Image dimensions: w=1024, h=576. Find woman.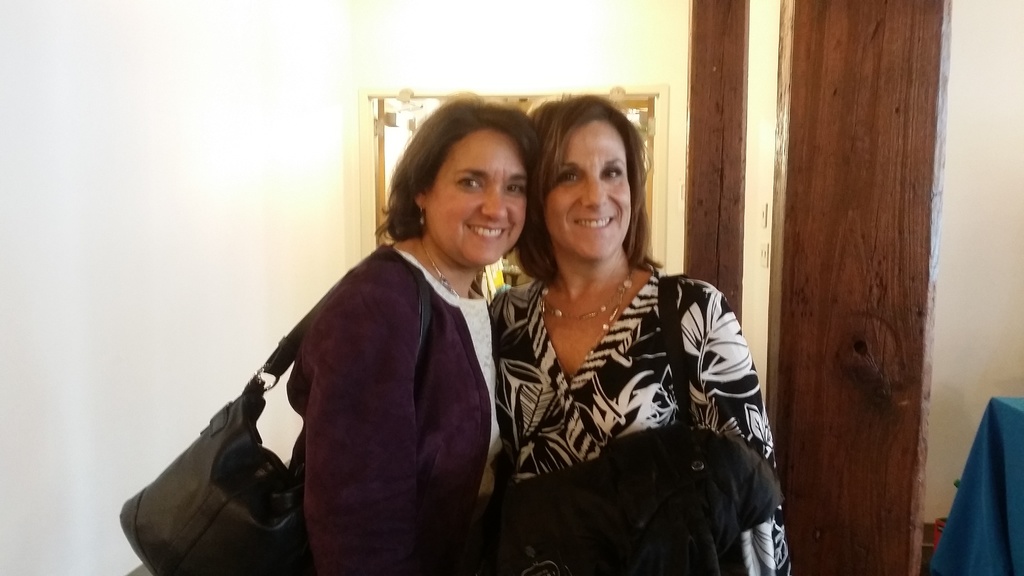
crop(467, 94, 752, 575).
